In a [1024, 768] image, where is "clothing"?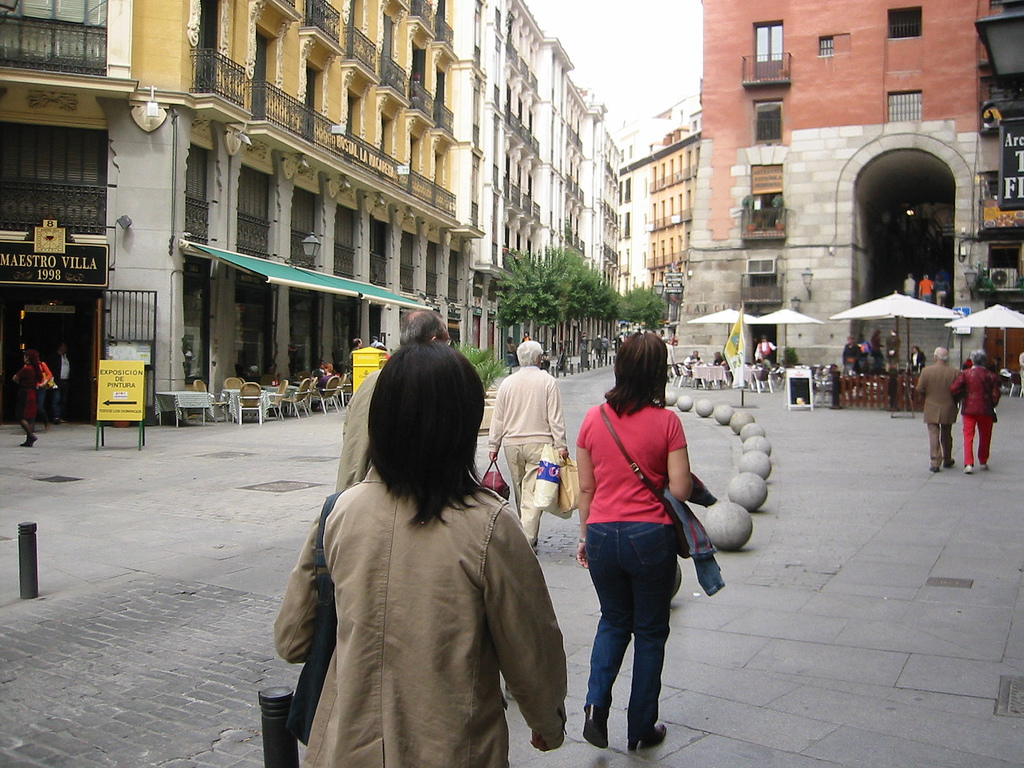
region(952, 361, 1003, 464).
